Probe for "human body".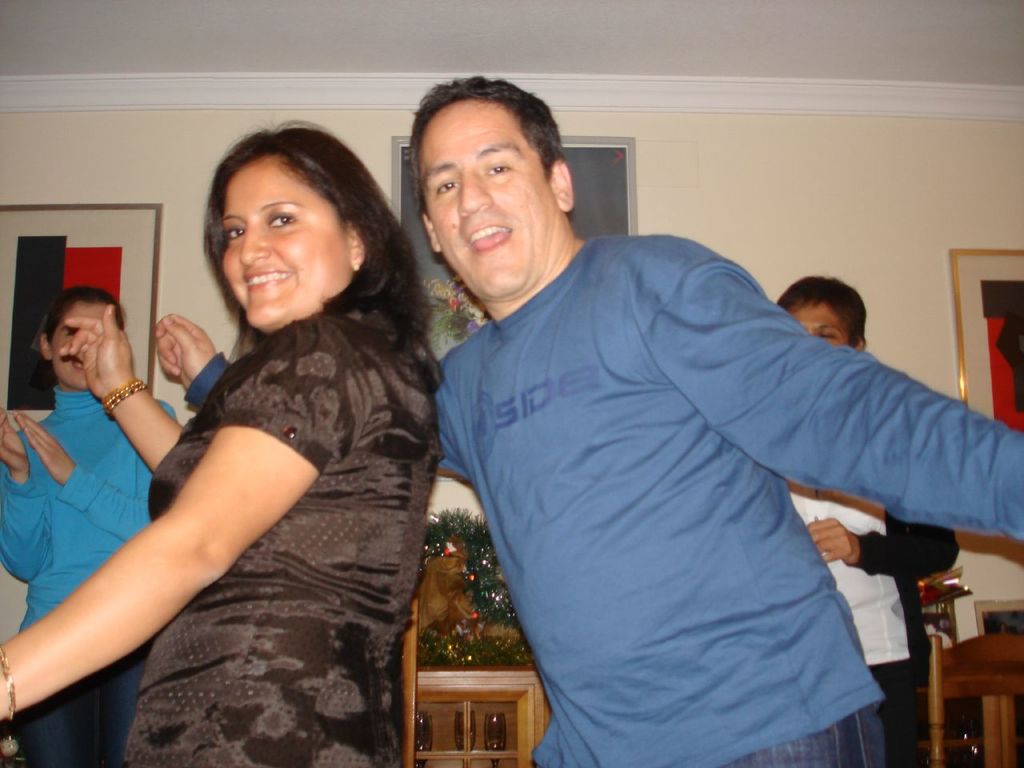
Probe result: 0 307 442 767.
